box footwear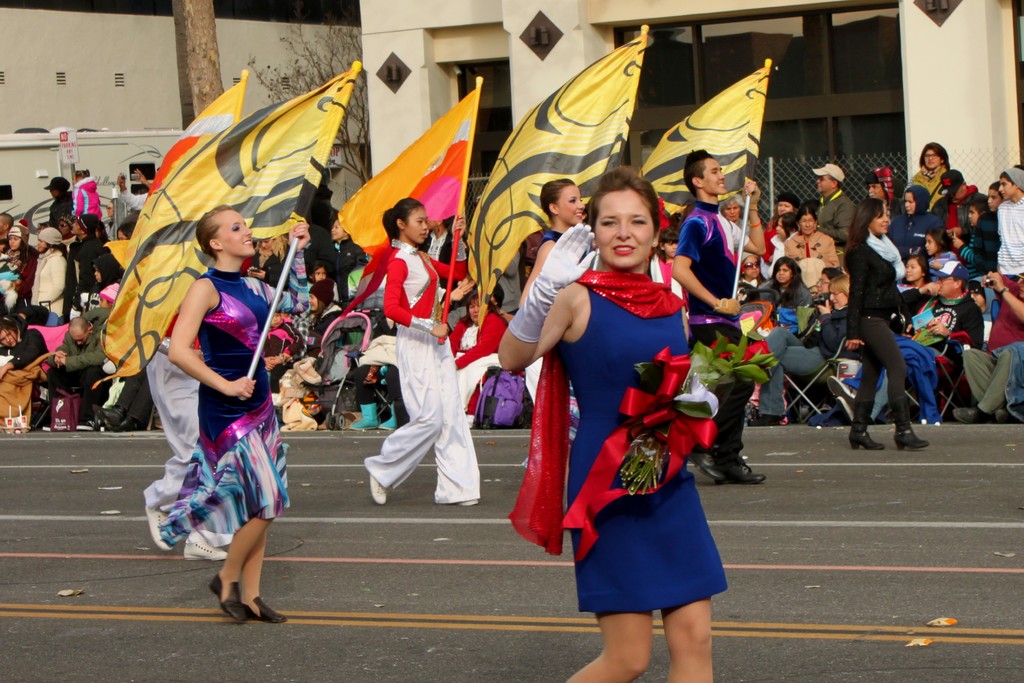
[x1=849, y1=429, x2=887, y2=447]
